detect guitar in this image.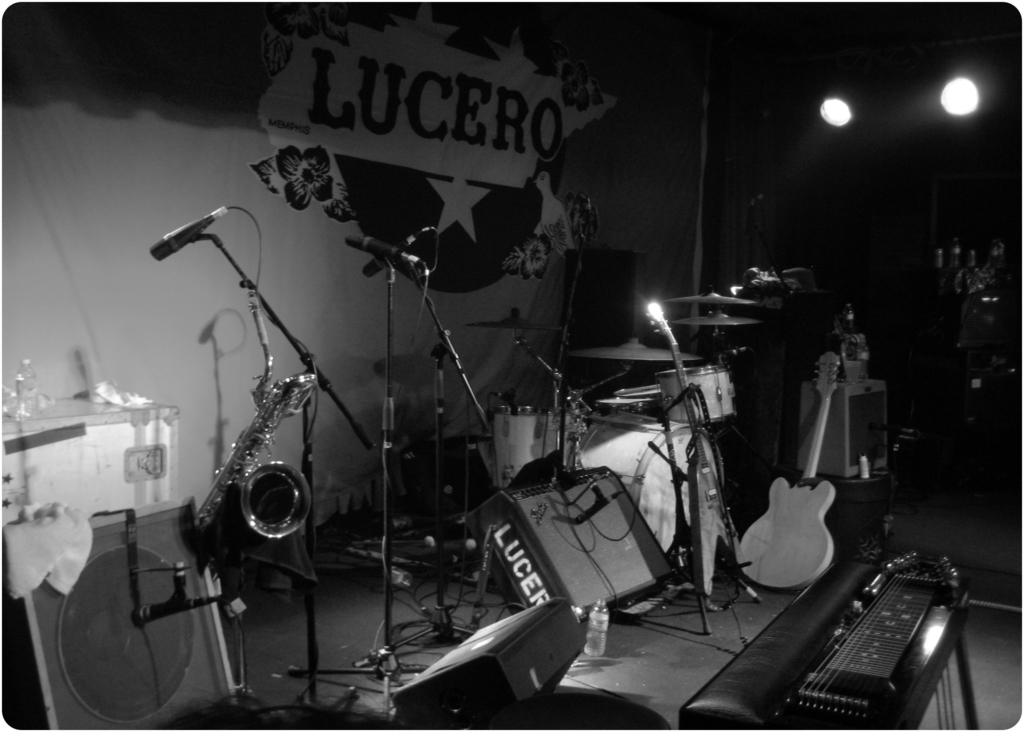
Detection: (736,350,839,592).
